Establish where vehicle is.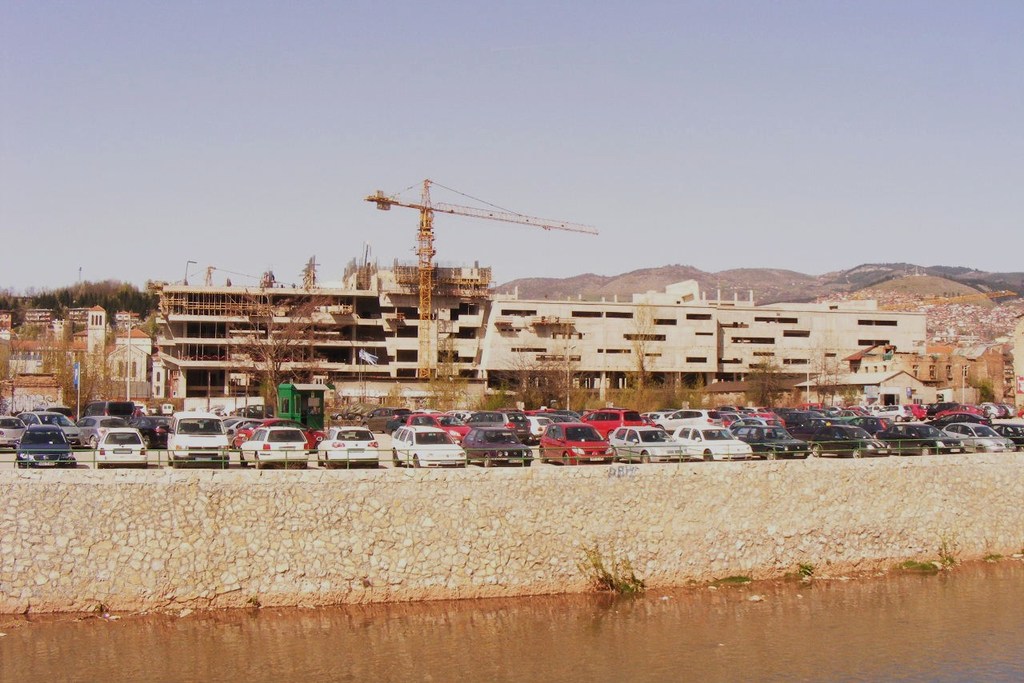
Established at BBox(322, 427, 378, 465).
